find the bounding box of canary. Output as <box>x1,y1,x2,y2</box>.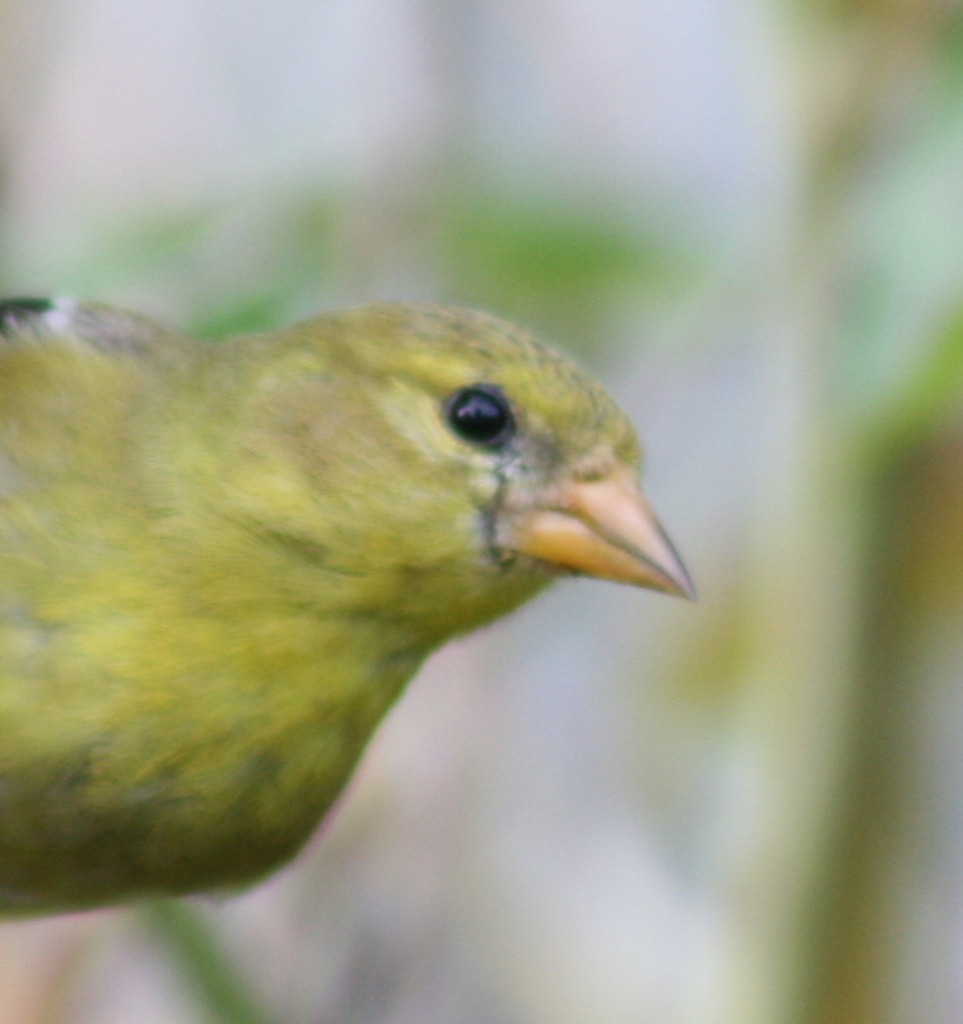
<box>0,285,706,915</box>.
